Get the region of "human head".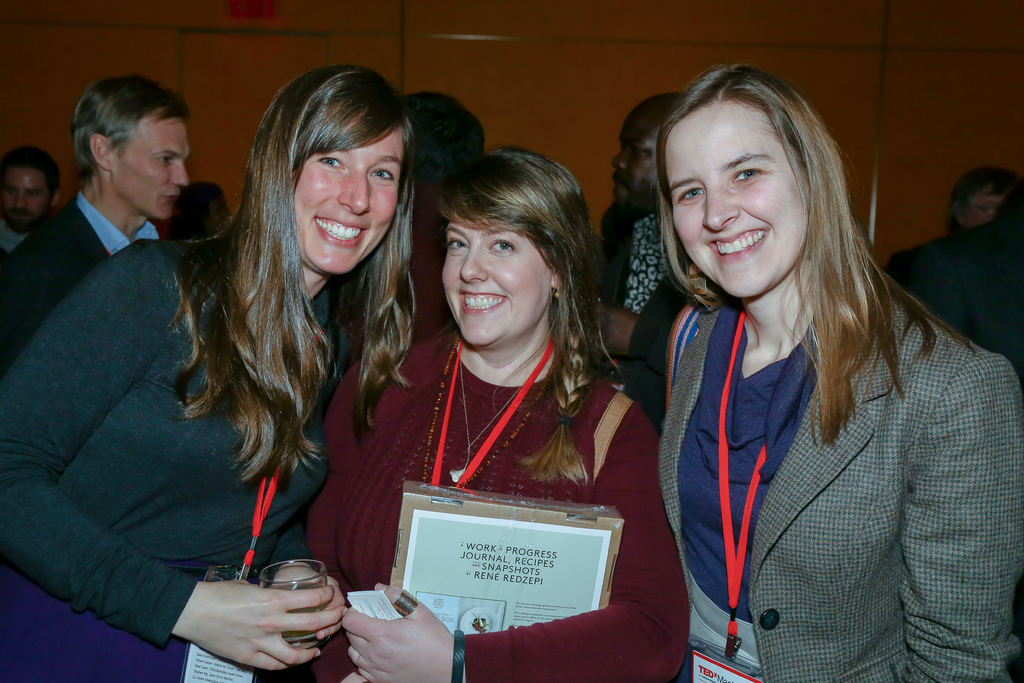
box(401, 88, 488, 186).
